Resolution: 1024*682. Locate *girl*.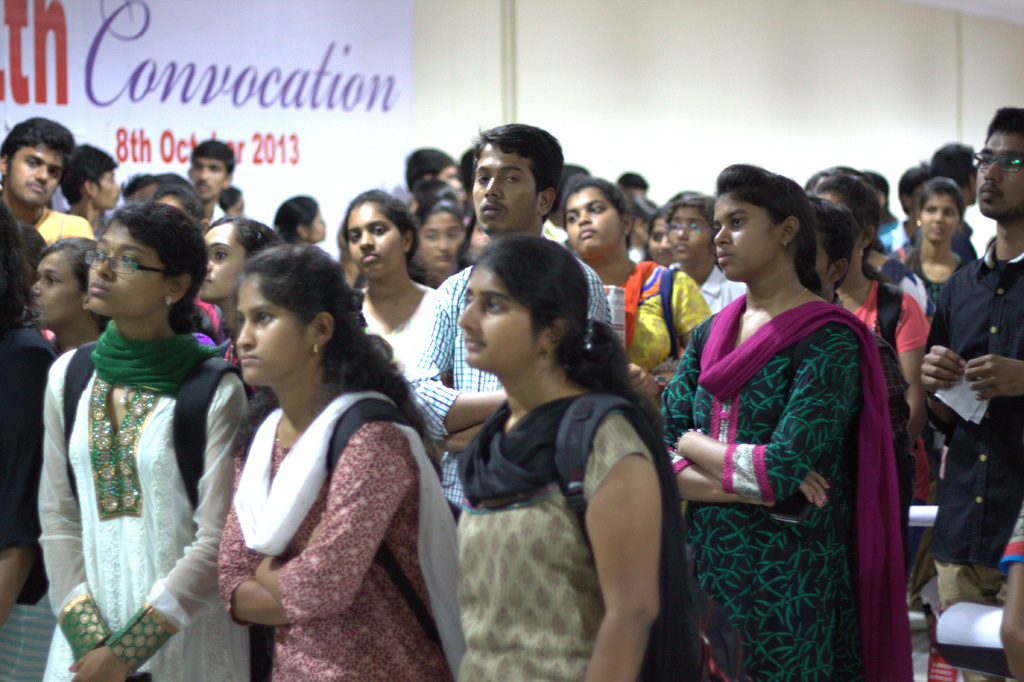
box=[413, 198, 468, 290].
